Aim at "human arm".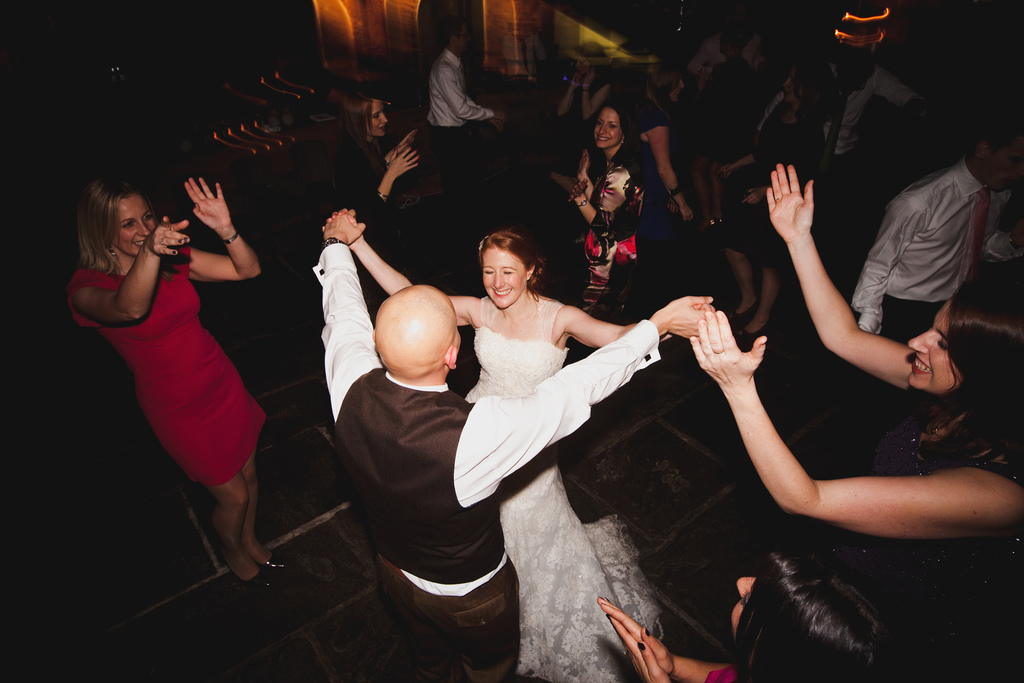
Aimed at [x1=605, y1=616, x2=671, y2=682].
